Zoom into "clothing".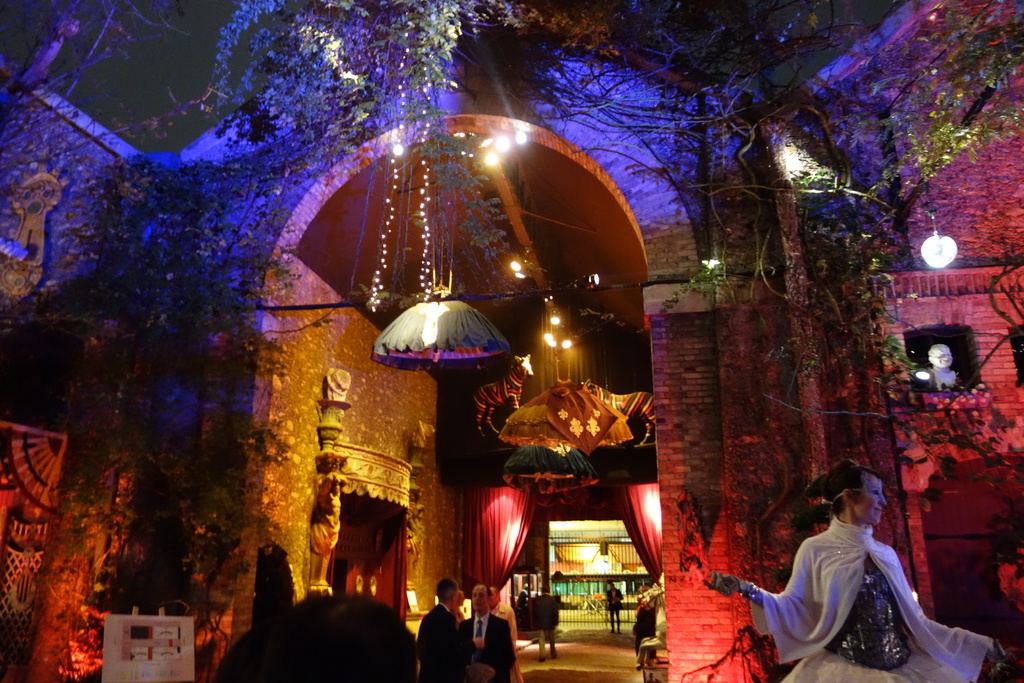
Zoom target: {"left": 491, "top": 600, "right": 522, "bottom": 682}.
